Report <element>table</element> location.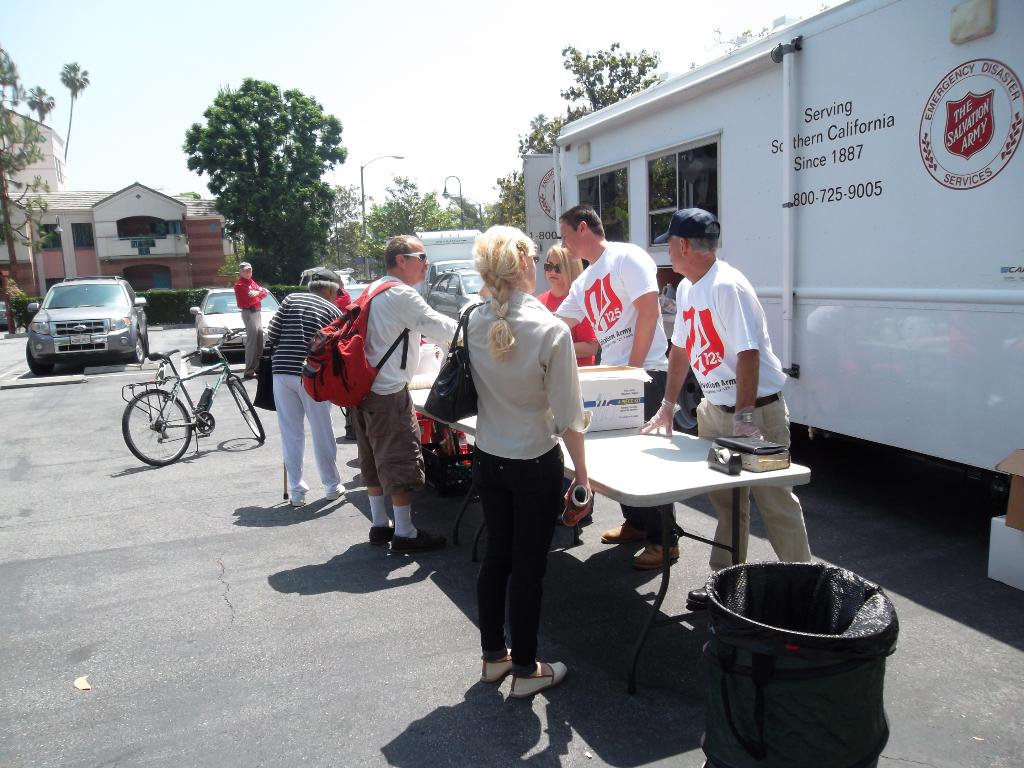
Report: (474, 416, 812, 746).
